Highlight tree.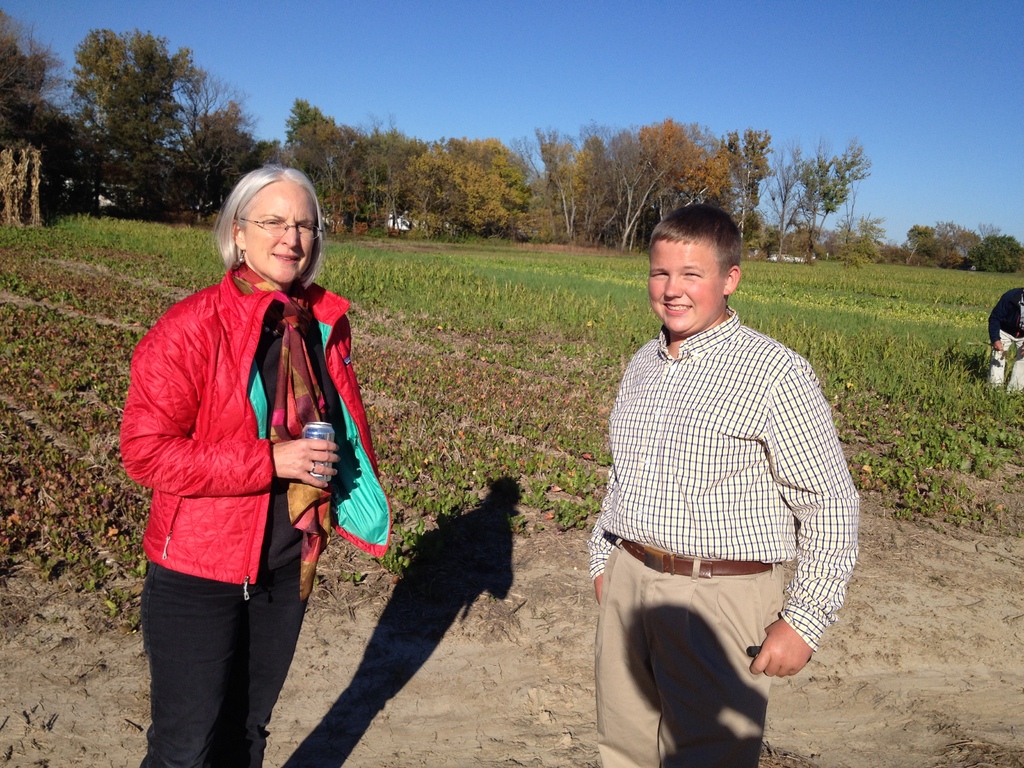
Highlighted region: (left=353, top=127, right=419, bottom=233).
